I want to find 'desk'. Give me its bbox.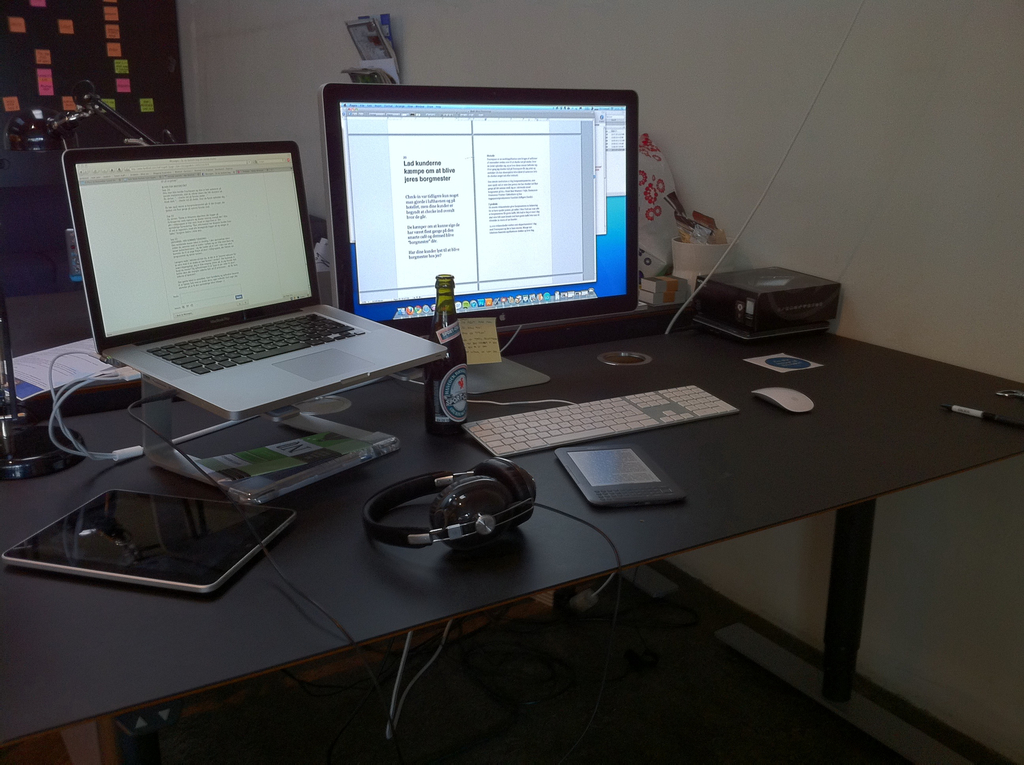
[15,286,982,764].
